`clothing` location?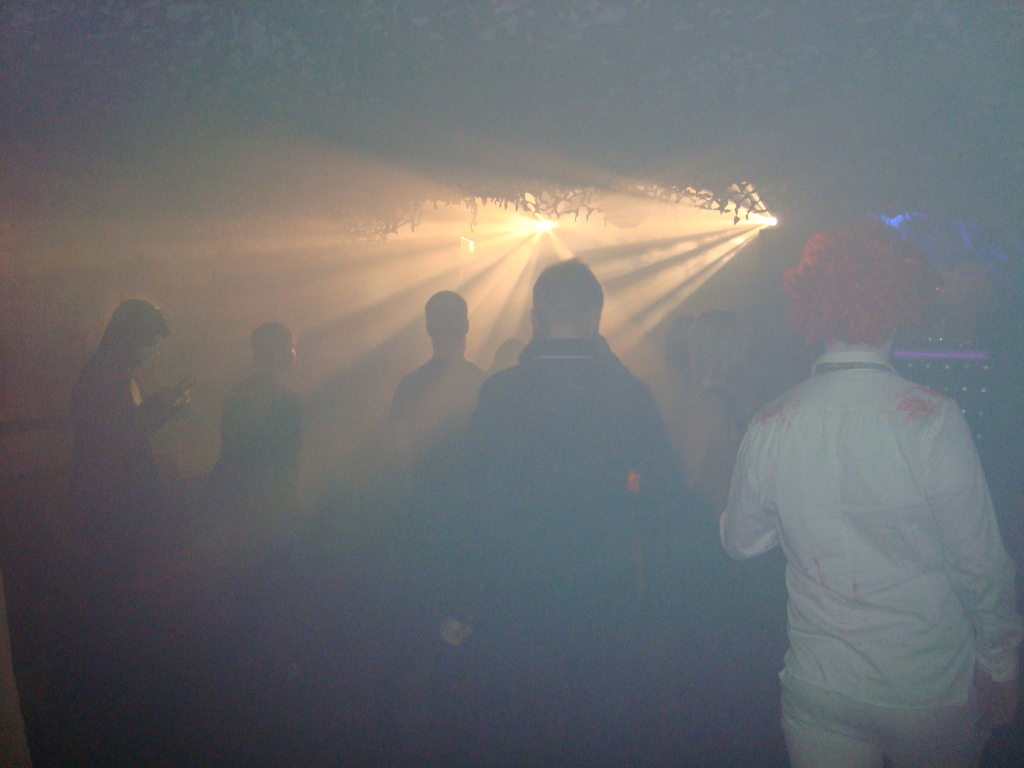
{"x1": 721, "y1": 311, "x2": 1010, "y2": 742}
